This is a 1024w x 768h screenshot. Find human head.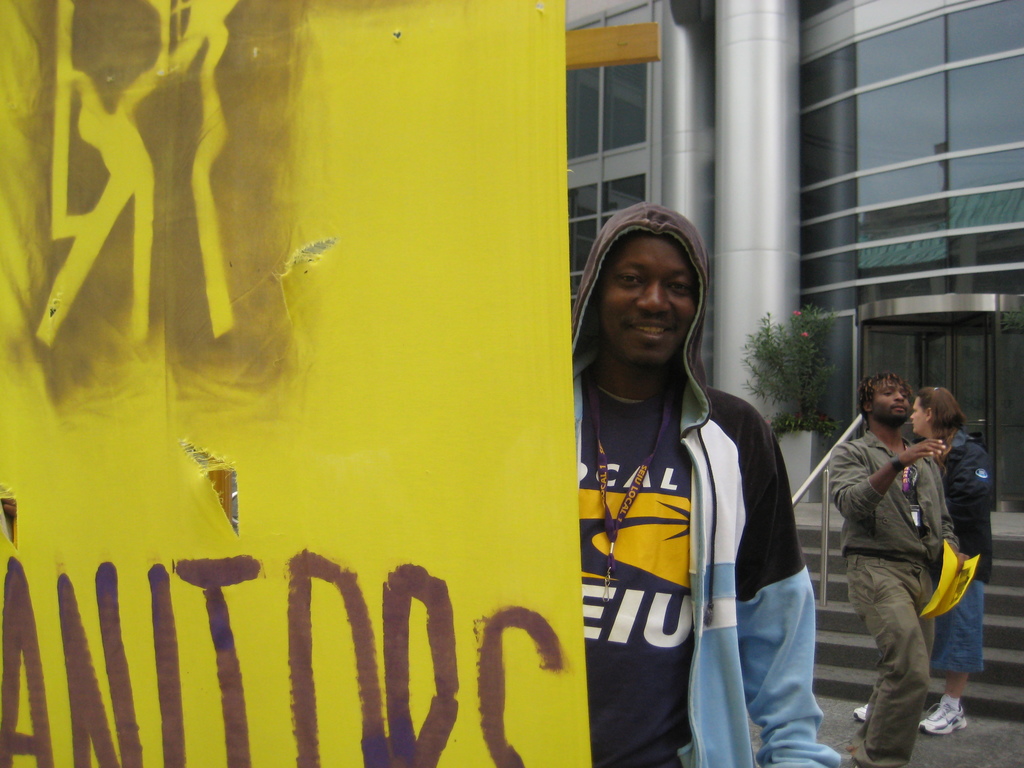
Bounding box: {"left": 862, "top": 372, "right": 909, "bottom": 426}.
